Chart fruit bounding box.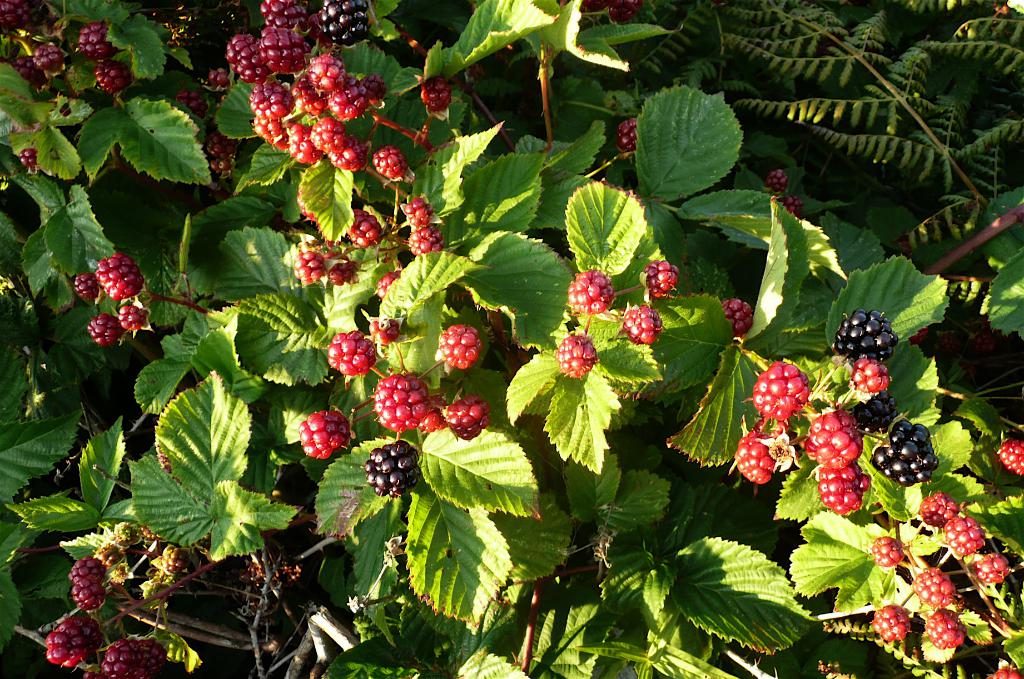
Charted: {"x1": 706, "y1": 294, "x2": 761, "y2": 339}.
